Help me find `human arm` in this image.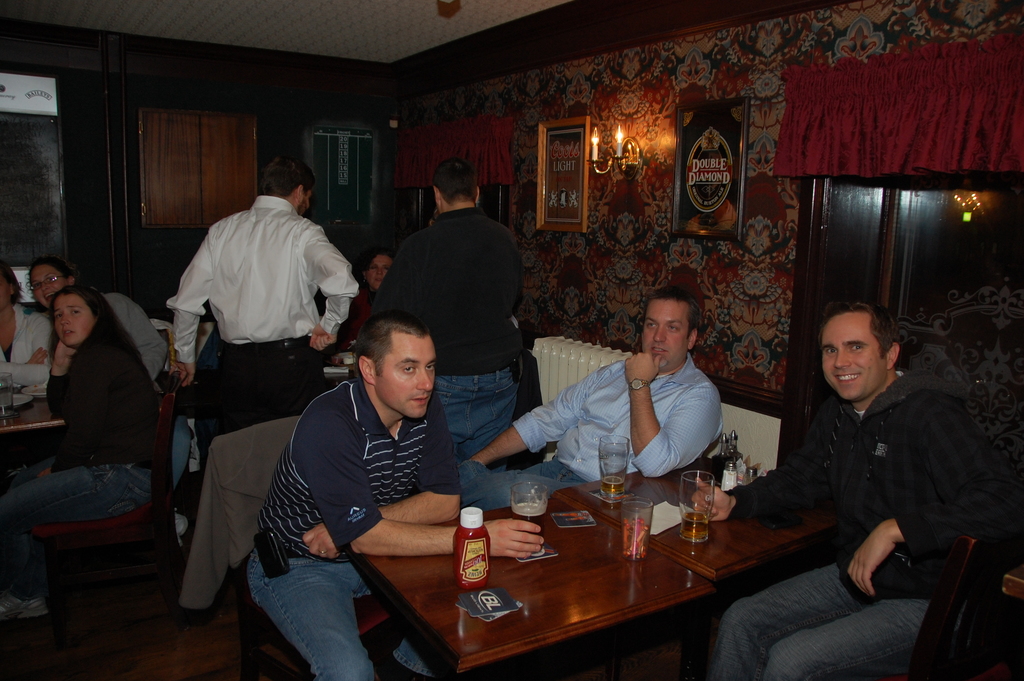
Found it: left=54, top=338, right=79, bottom=427.
